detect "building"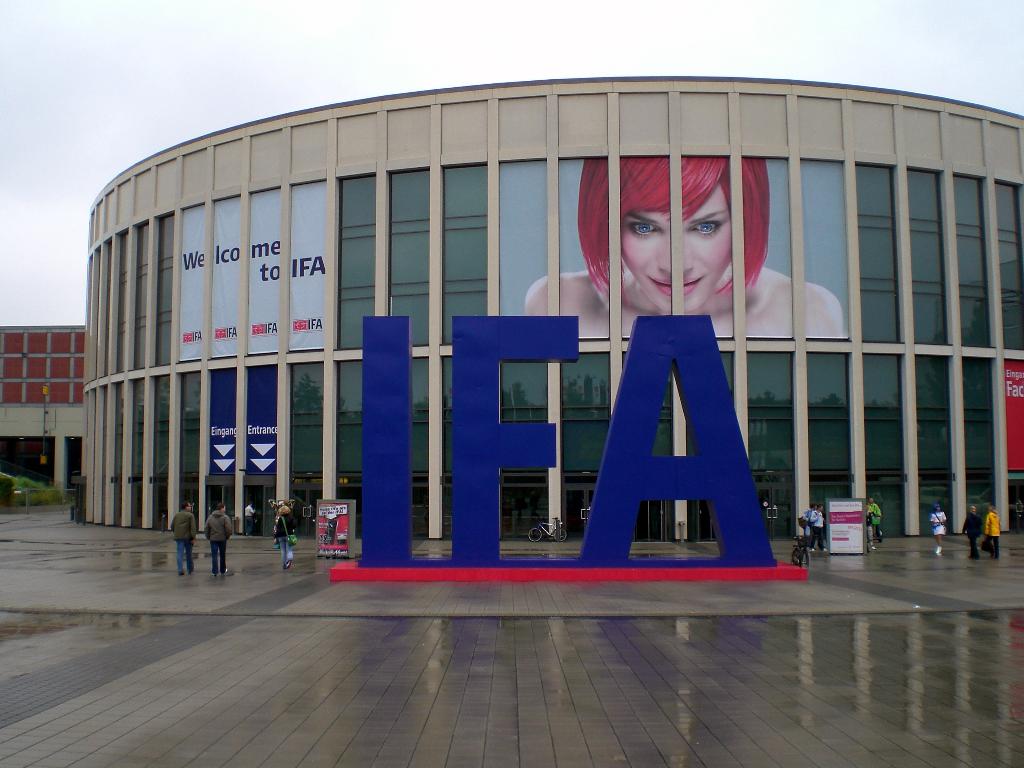
0/323/82/490
